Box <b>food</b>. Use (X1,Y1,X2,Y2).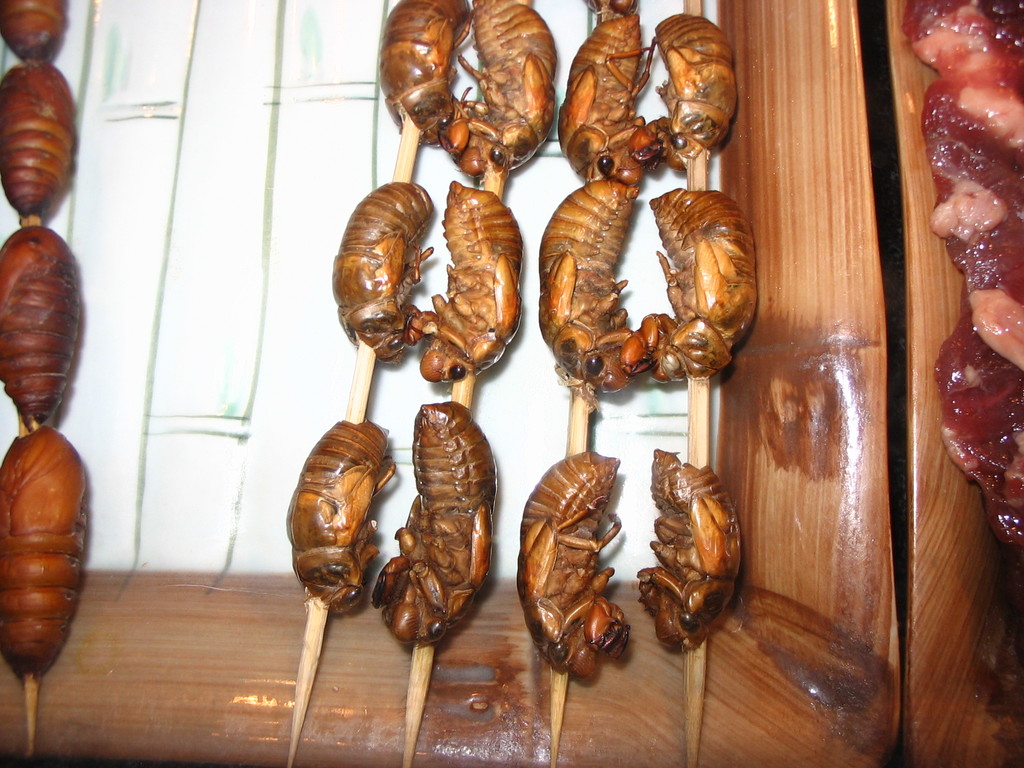
(651,11,739,171).
